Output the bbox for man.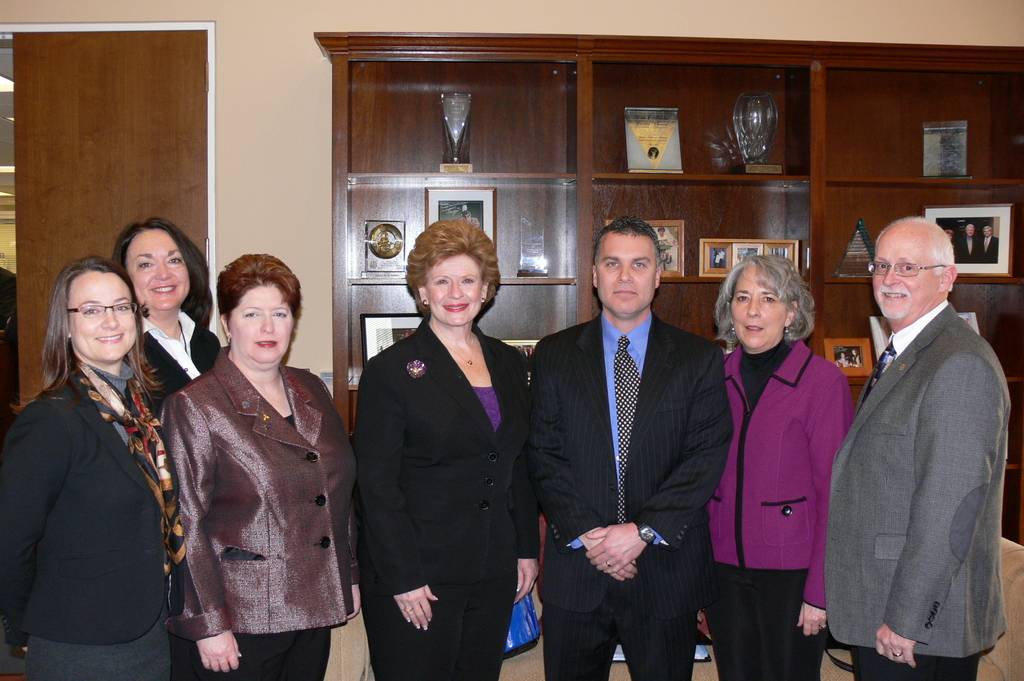
{"x1": 460, "y1": 209, "x2": 480, "y2": 230}.
